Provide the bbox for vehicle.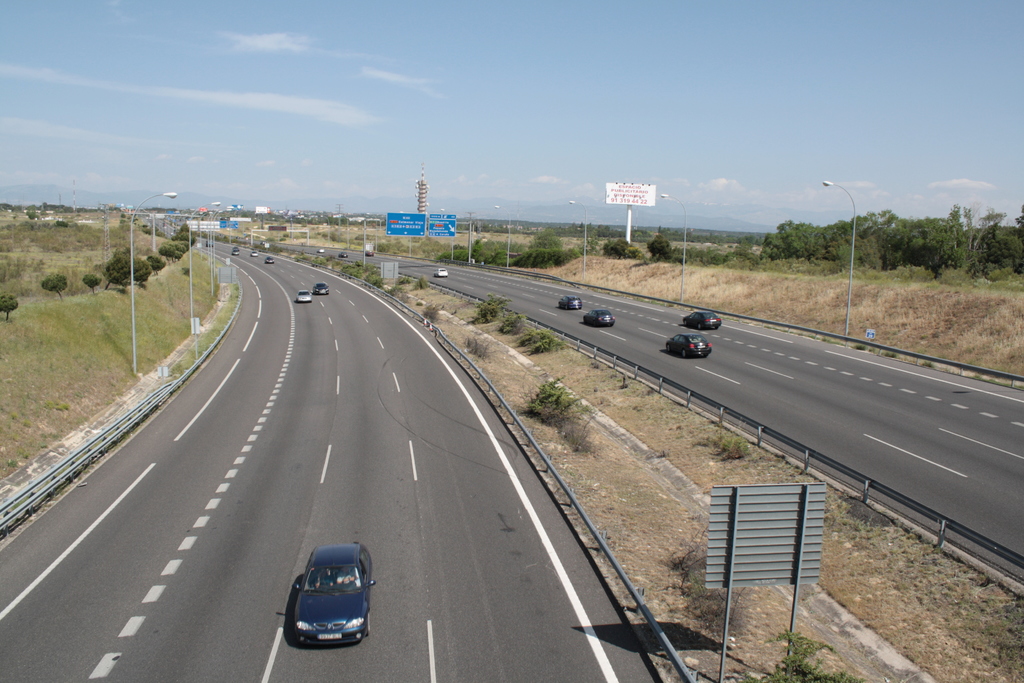
crop(294, 290, 312, 304).
